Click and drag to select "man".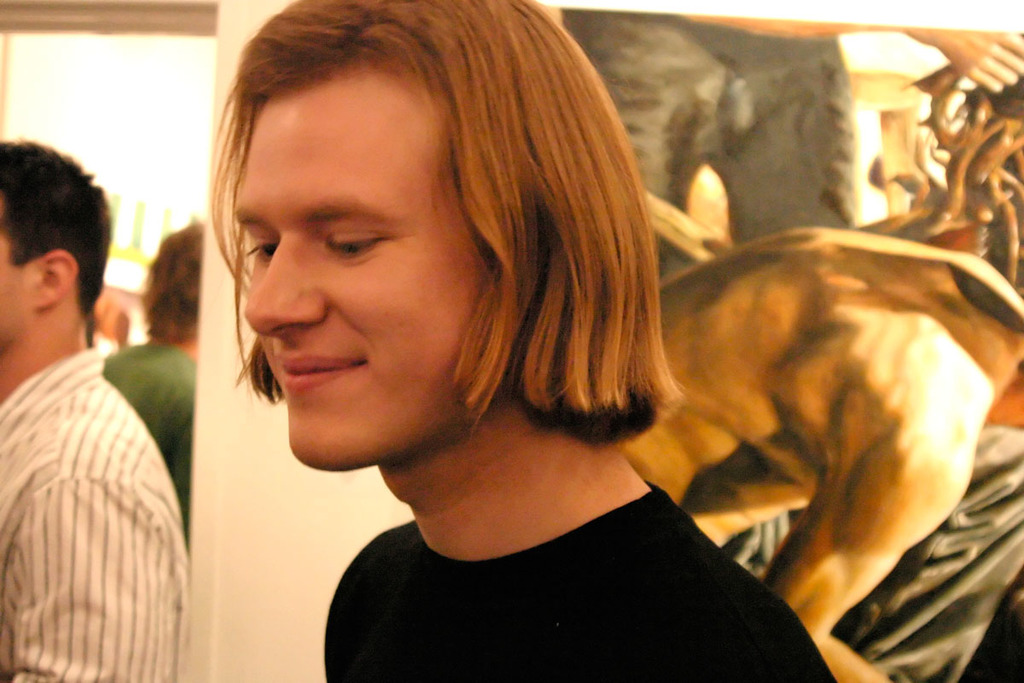
Selection: [x1=613, y1=229, x2=1023, y2=682].
